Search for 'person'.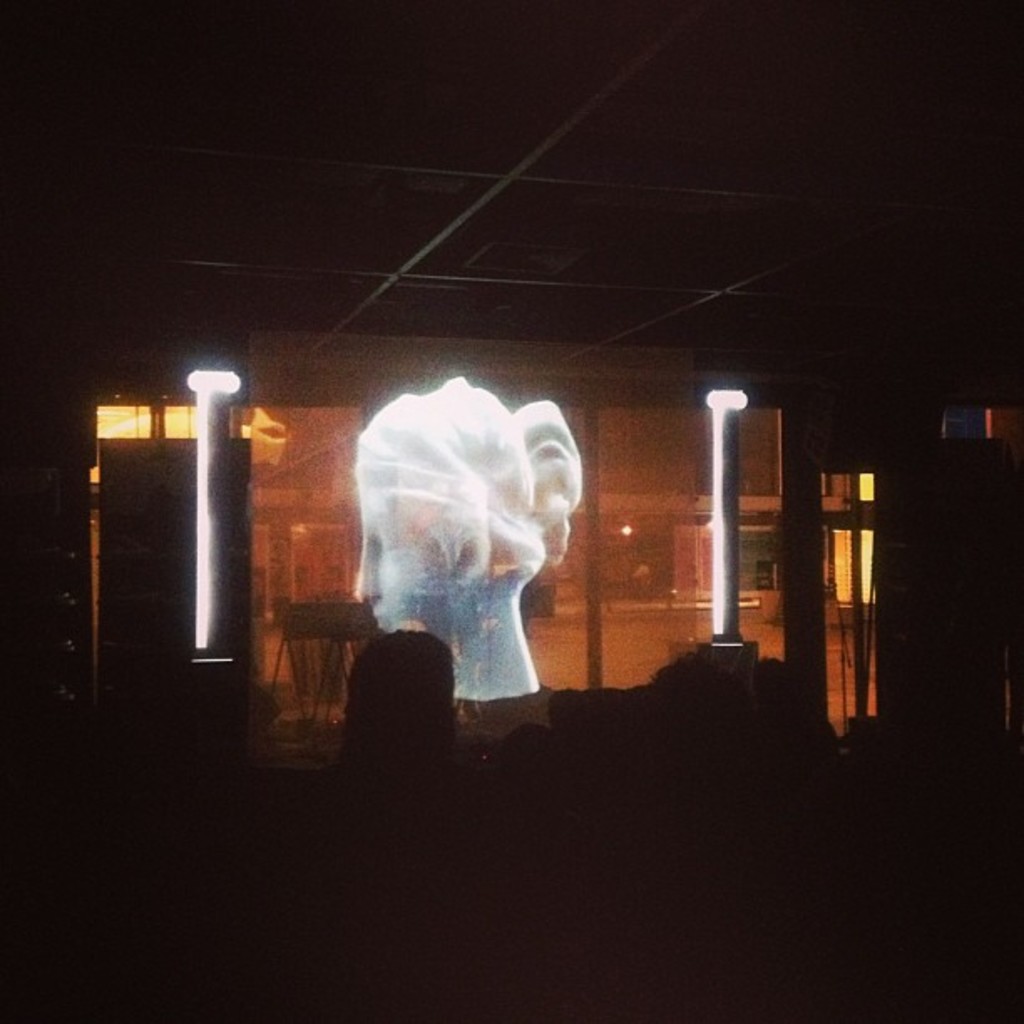
Found at 331/629/477/775.
